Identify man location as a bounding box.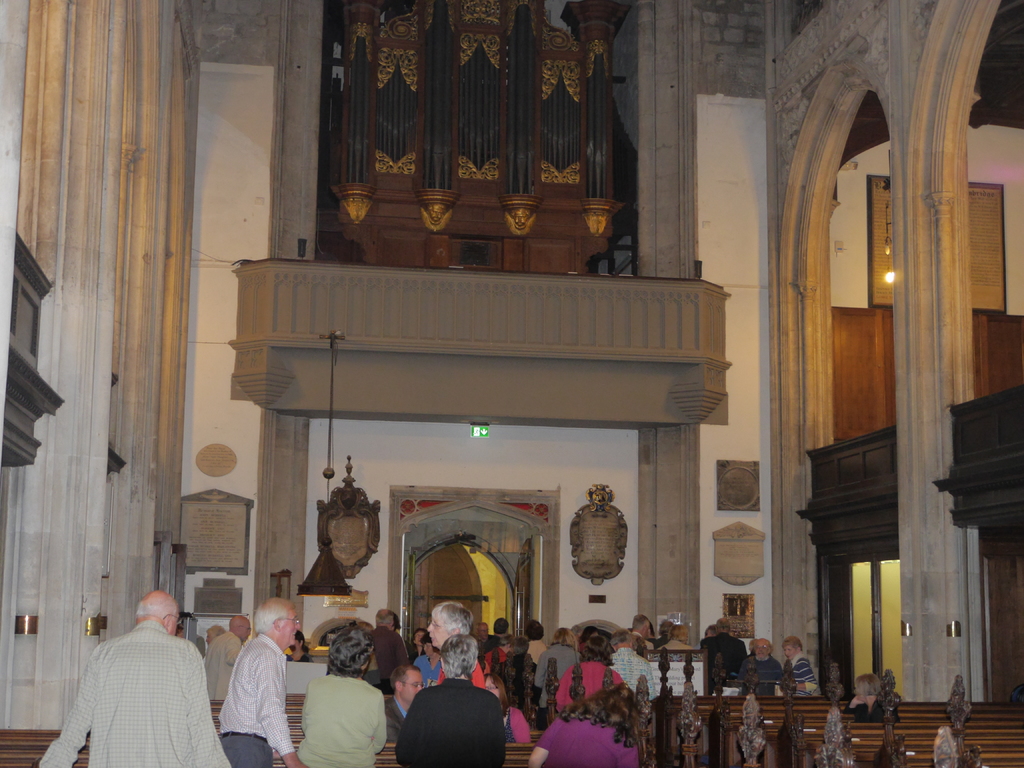
<box>785,632,820,703</box>.
